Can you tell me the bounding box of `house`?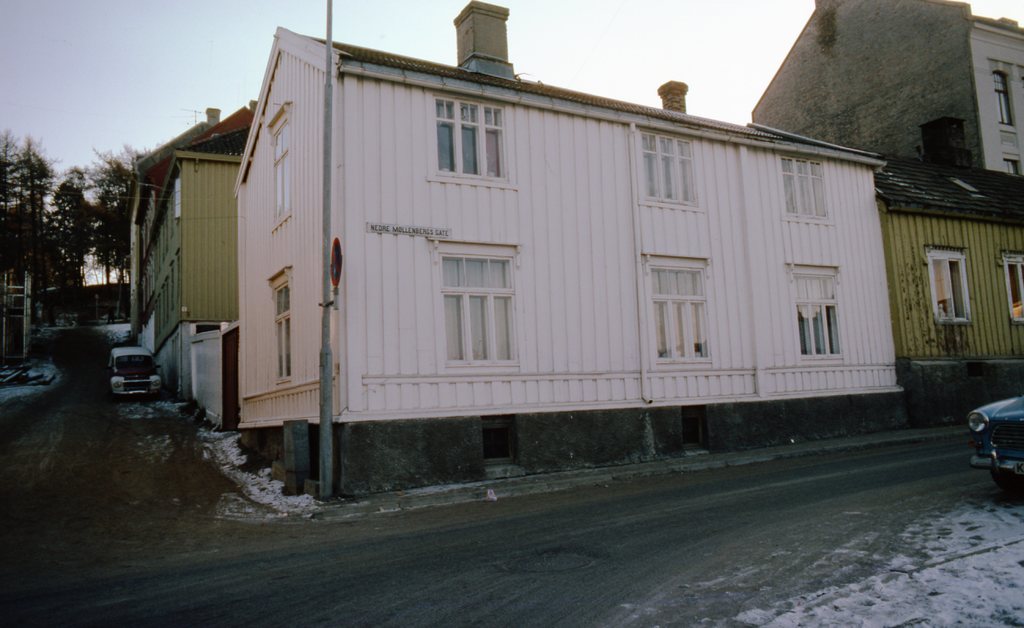
(left=879, top=113, right=1023, bottom=428).
